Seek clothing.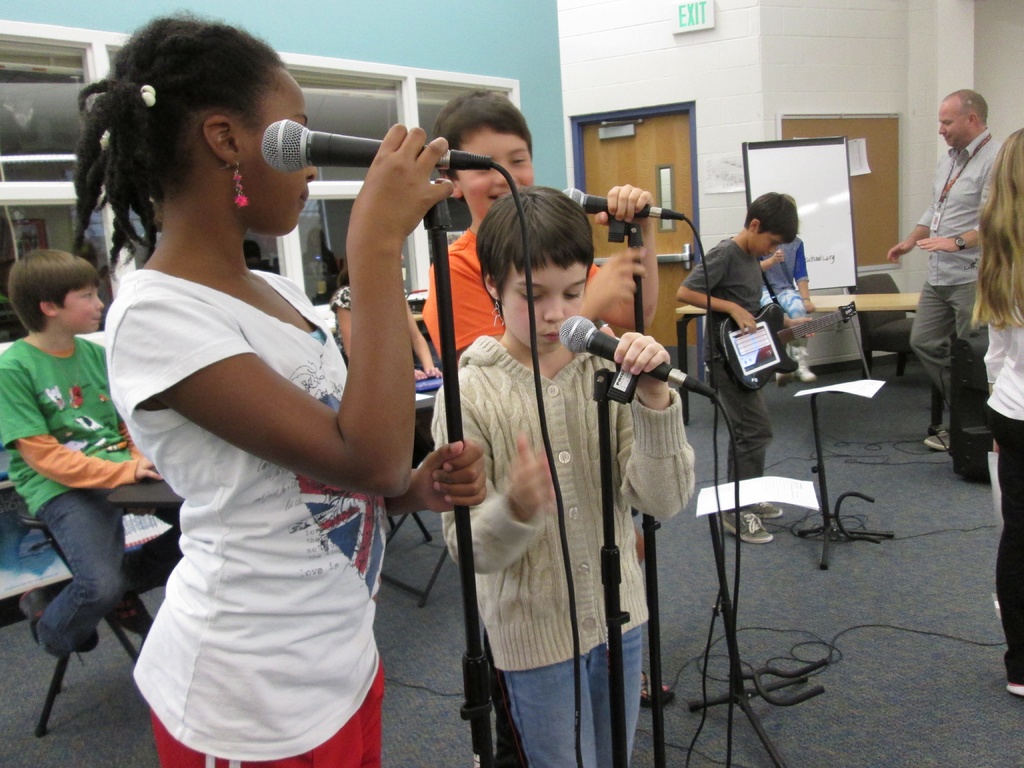
select_region(653, 219, 815, 502).
